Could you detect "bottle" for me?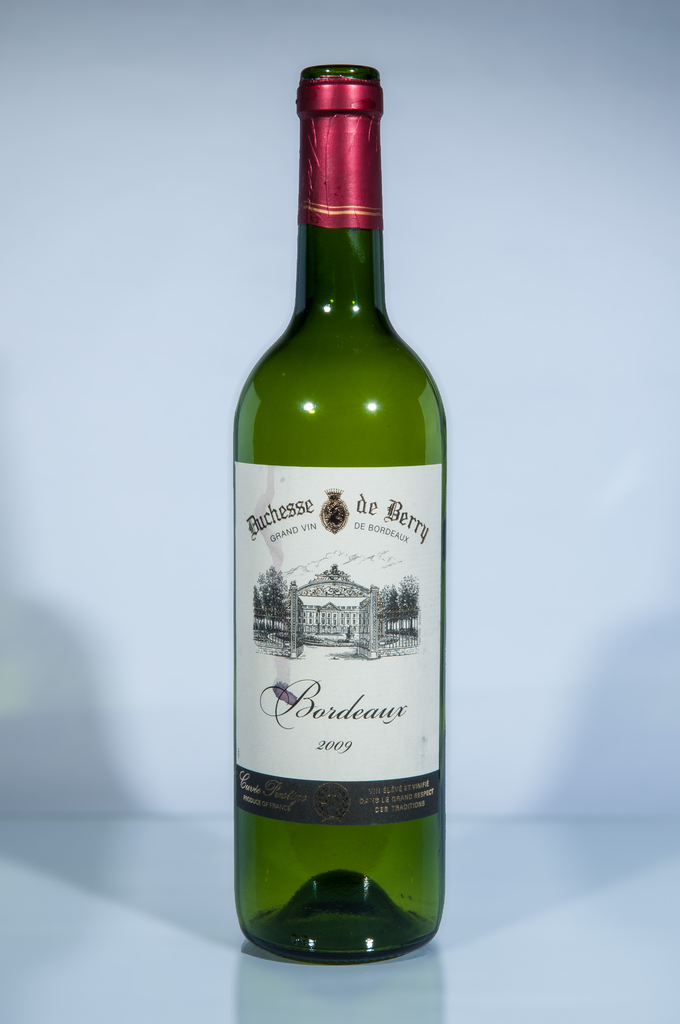
Detection result: BBox(234, 65, 444, 966).
